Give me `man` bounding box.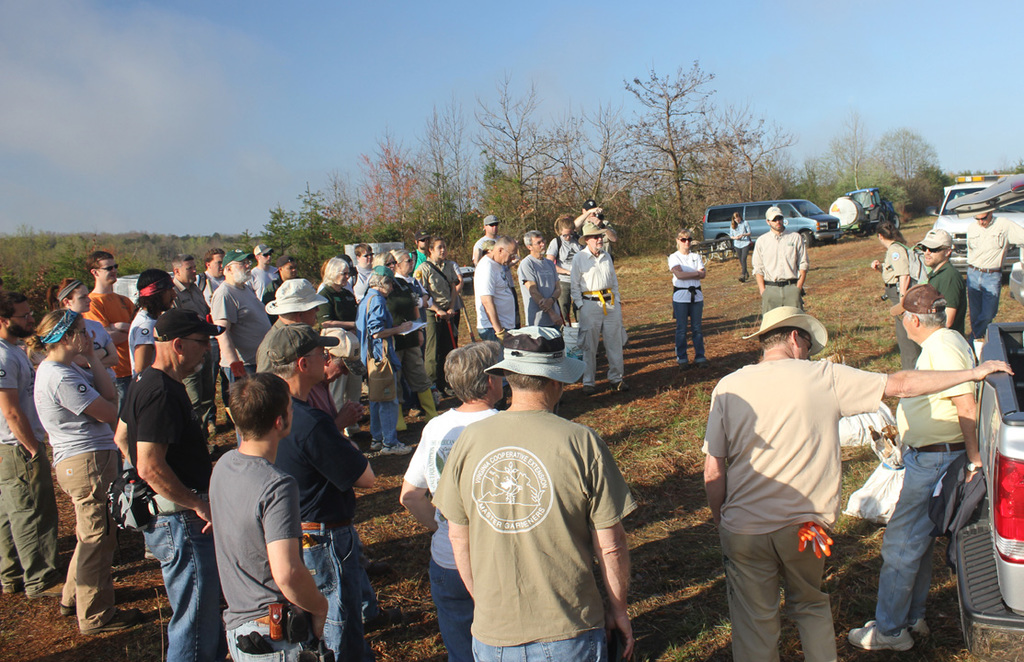
crop(750, 207, 811, 313).
